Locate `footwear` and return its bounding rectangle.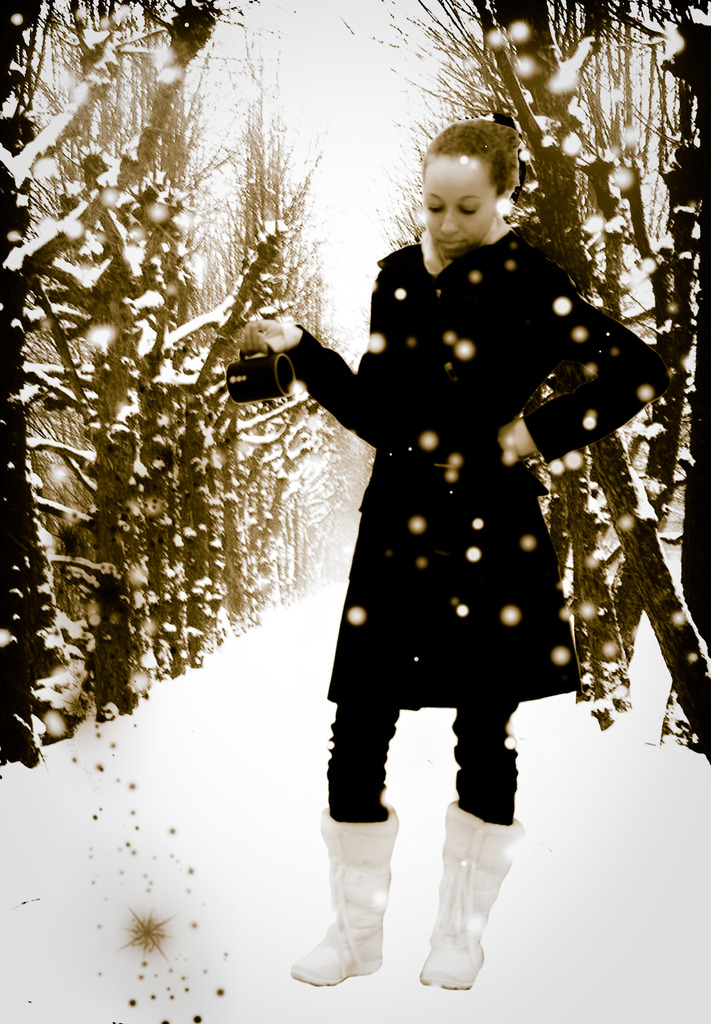
296,795,423,1009.
